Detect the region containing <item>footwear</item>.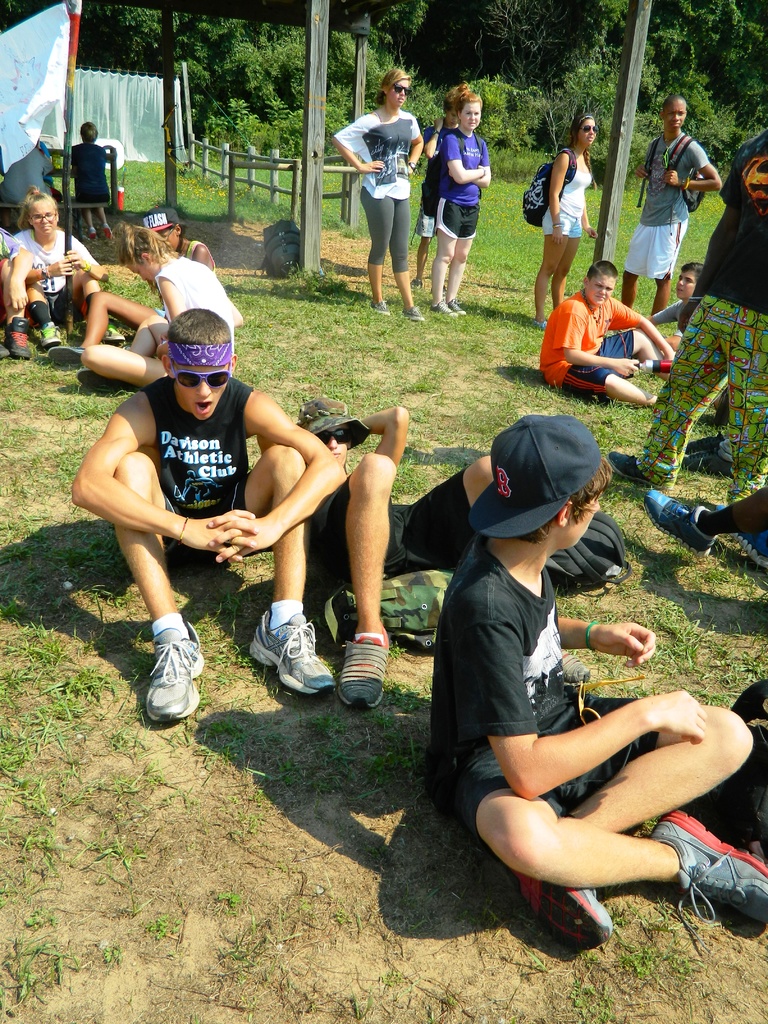
bbox=(708, 499, 767, 576).
